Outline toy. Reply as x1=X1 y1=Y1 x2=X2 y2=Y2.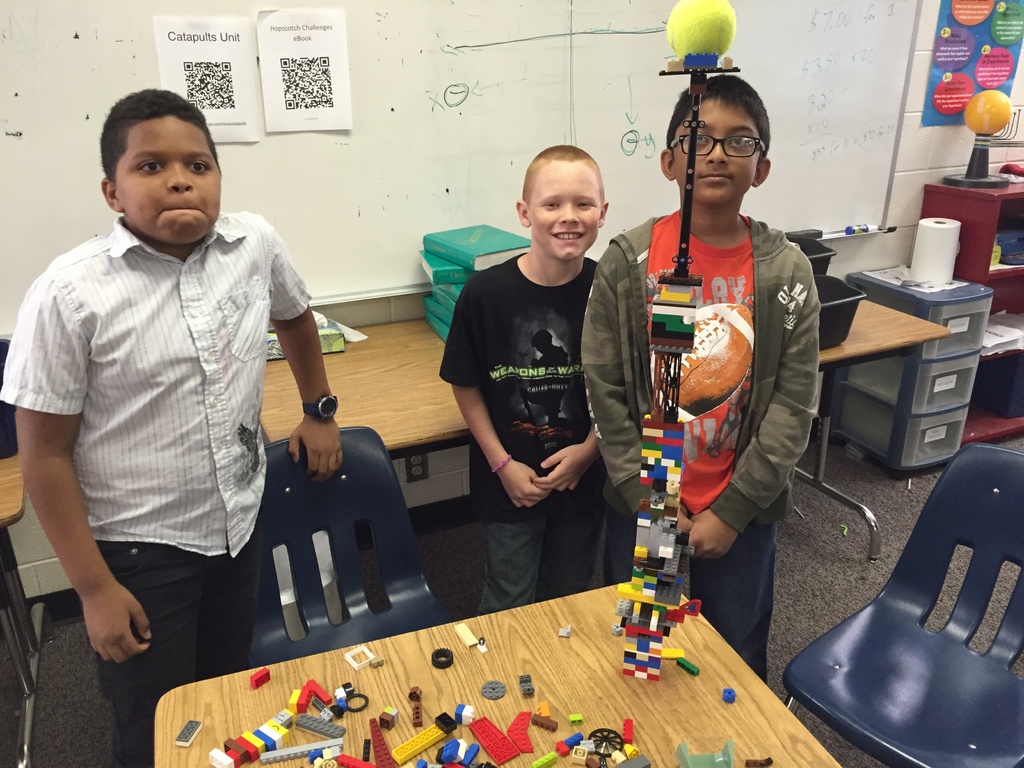
x1=454 y1=699 x2=481 y2=719.
